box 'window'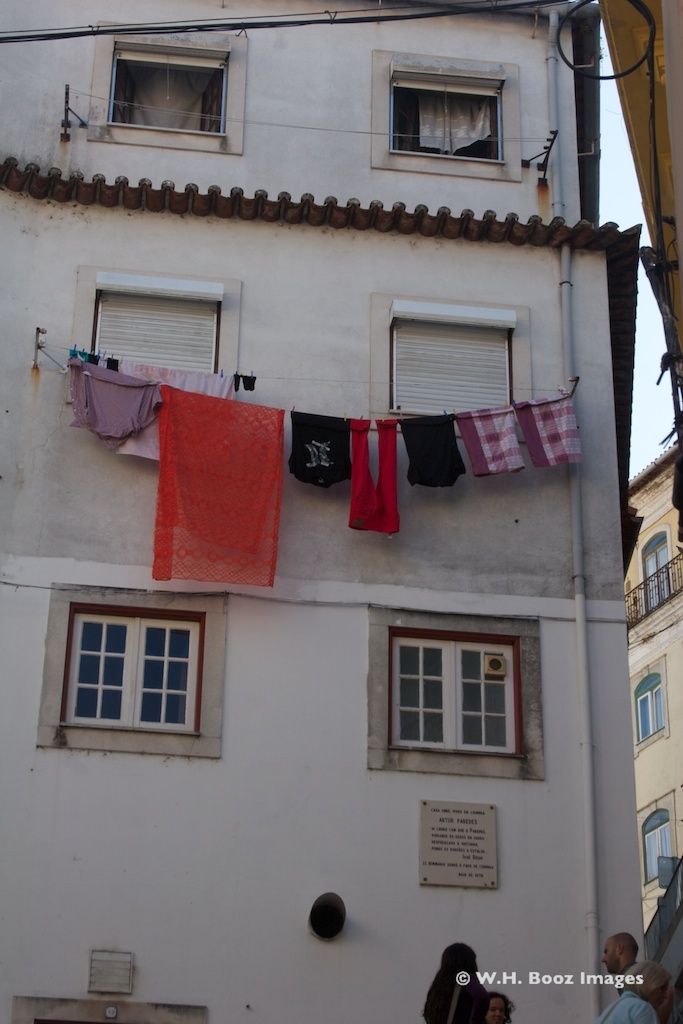
box(636, 792, 670, 906)
